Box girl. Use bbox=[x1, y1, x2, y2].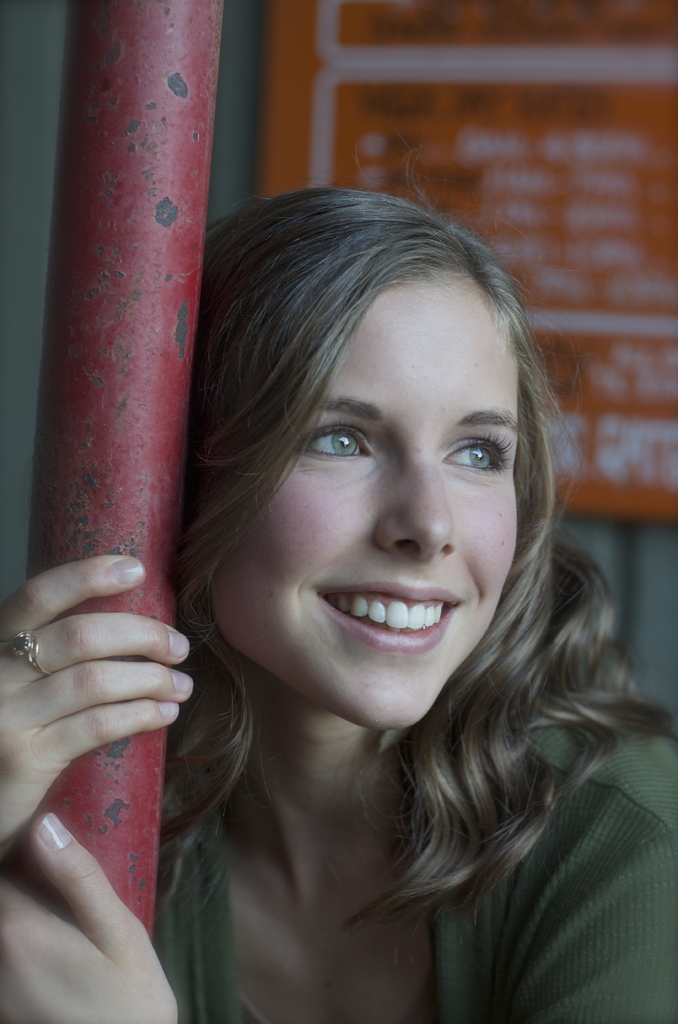
bbox=[3, 154, 677, 1023].
